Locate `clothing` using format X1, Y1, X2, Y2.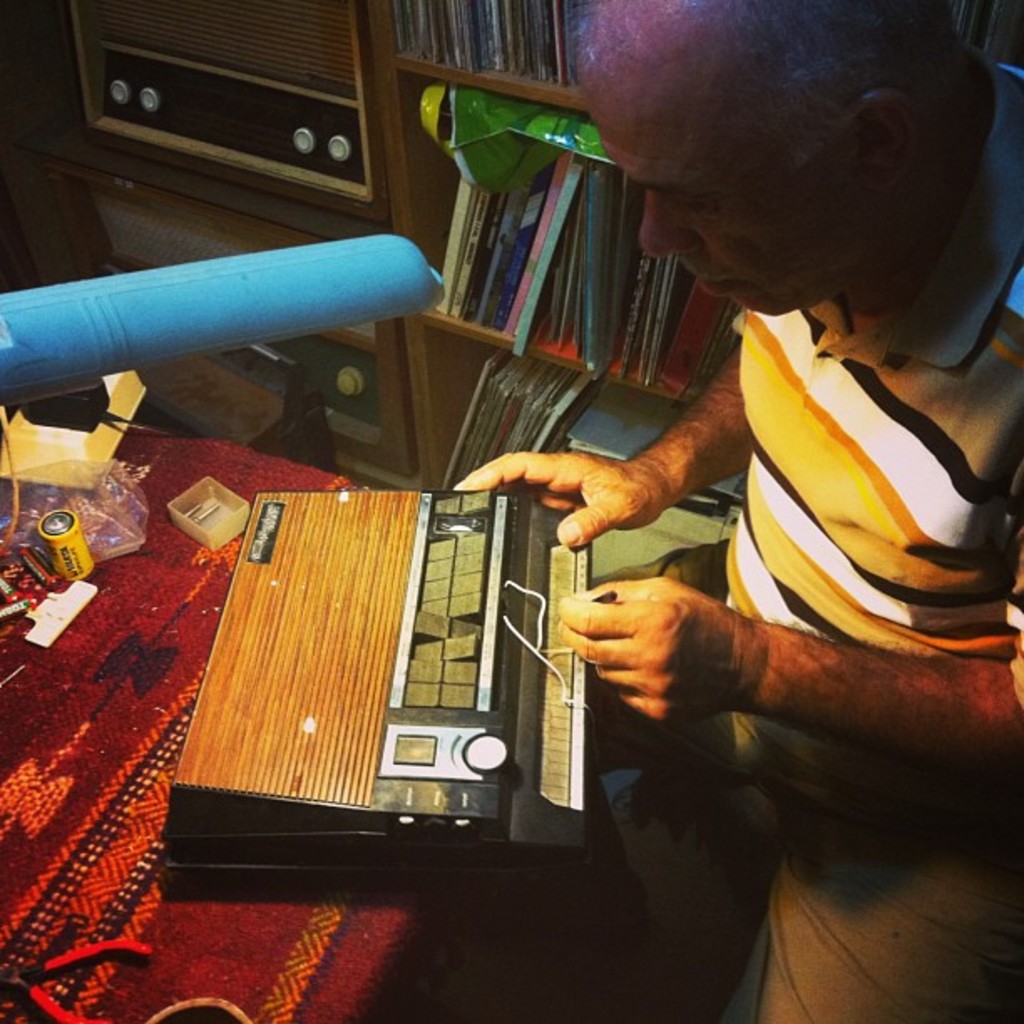
591, 62, 1022, 1019.
